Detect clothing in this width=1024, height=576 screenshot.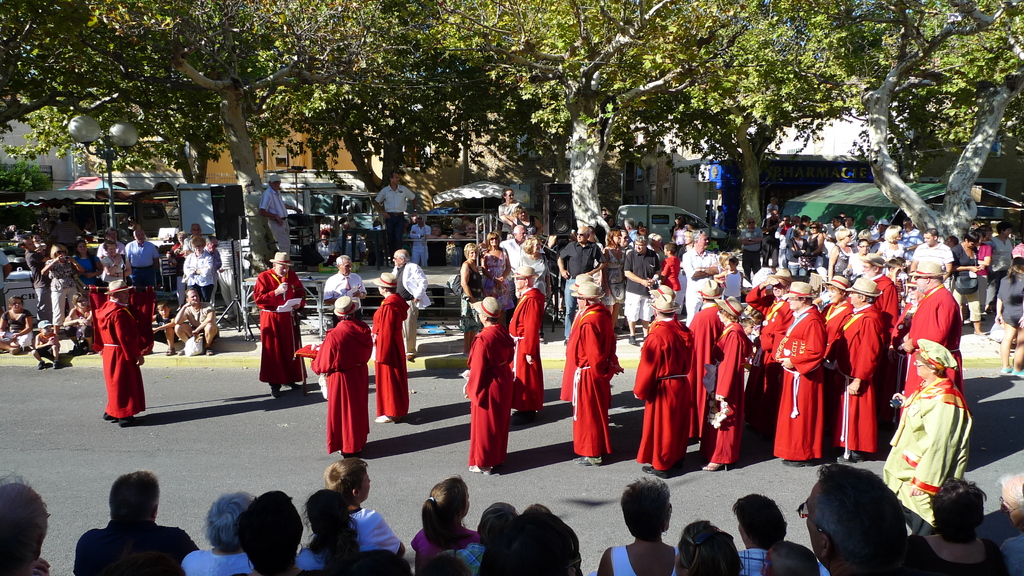
Detection: x1=392, y1=257, x2=429, y2=352.
